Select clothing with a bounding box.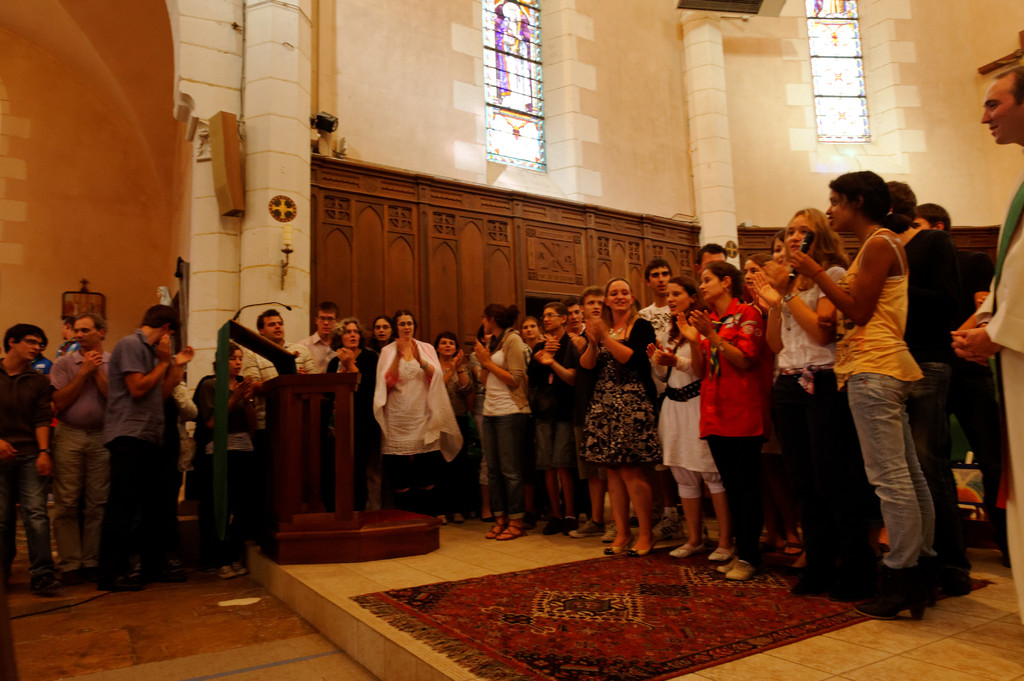
[x1=831, y1=170, x2=963, y2=590].
